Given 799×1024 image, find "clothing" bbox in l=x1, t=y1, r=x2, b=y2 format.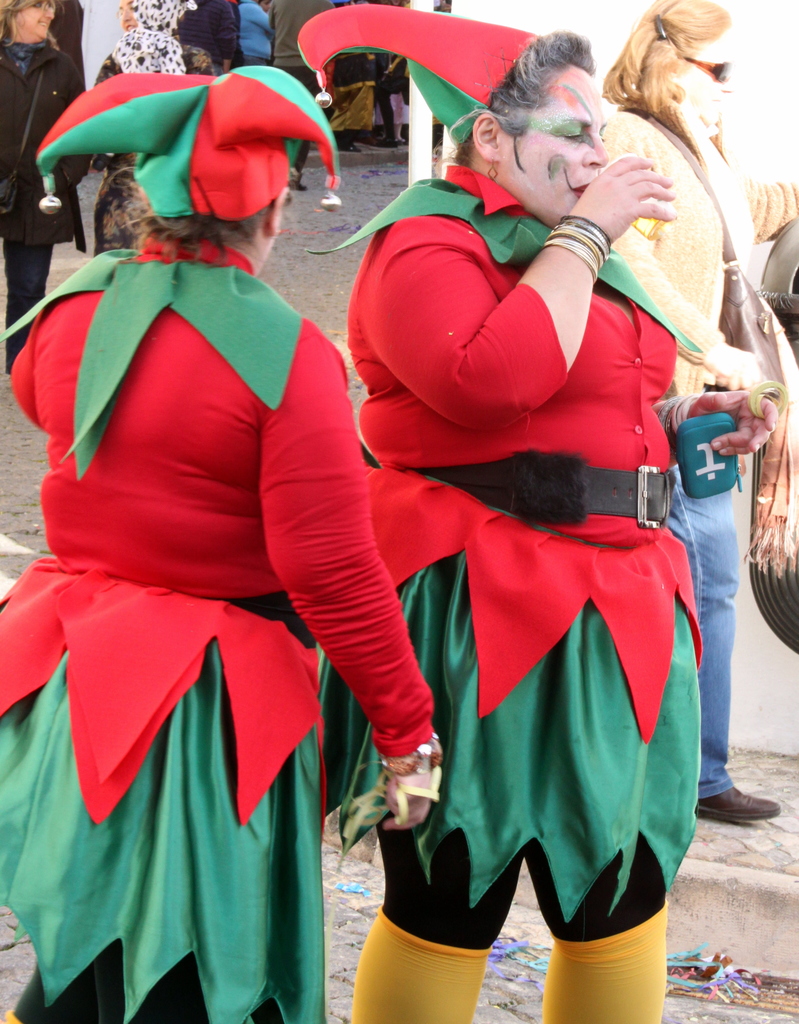
l=0, t=36, r=90, b=375.
